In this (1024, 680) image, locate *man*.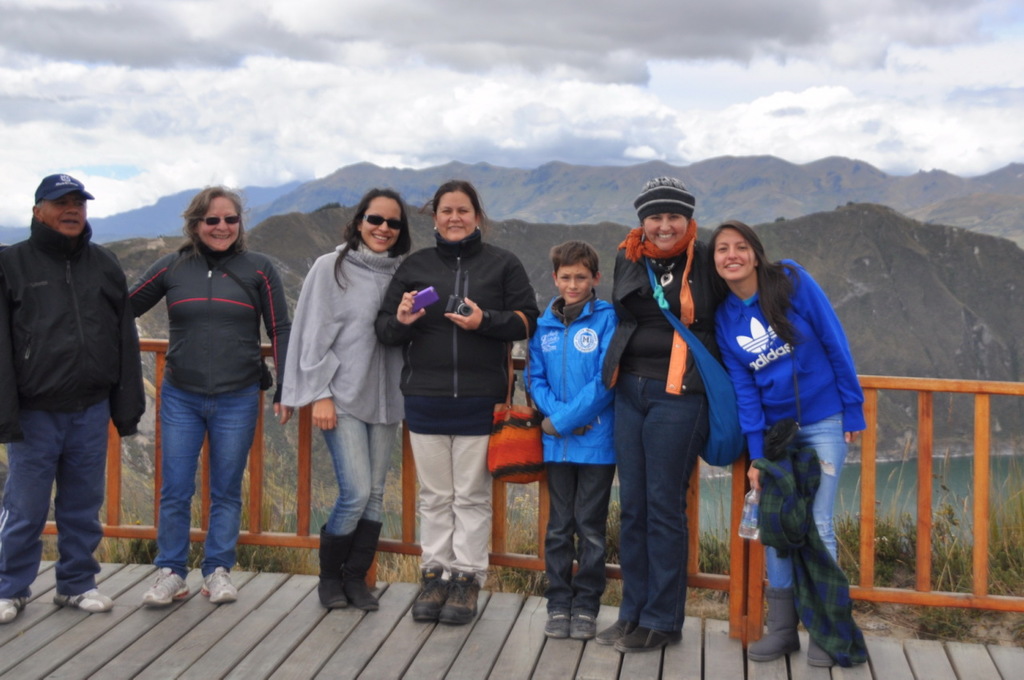
Bounding box: {"x1": 2, "y1": 153, "x2": 145, "y2": 613}.
